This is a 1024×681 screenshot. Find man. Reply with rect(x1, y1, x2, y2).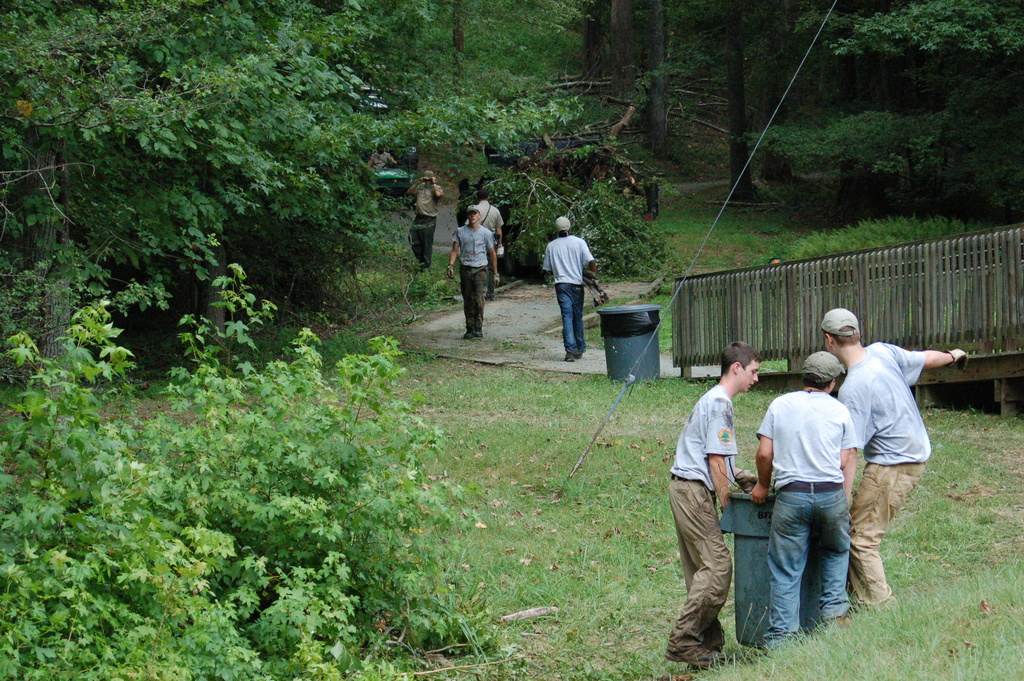
rect(448, 204, 502, 331).
